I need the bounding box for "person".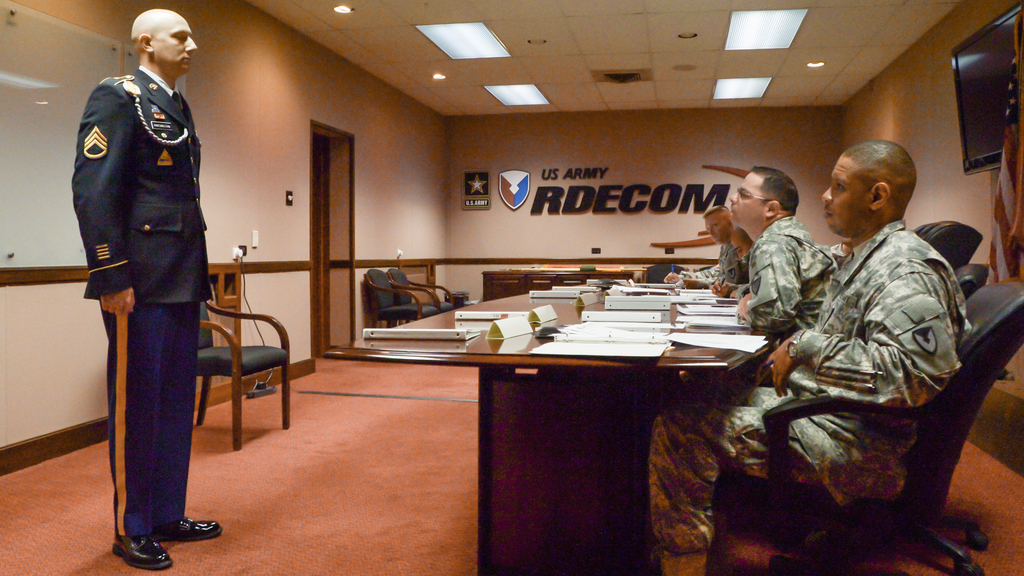
Here it is: x1=70 y1=0 x2=234 y2=565.
